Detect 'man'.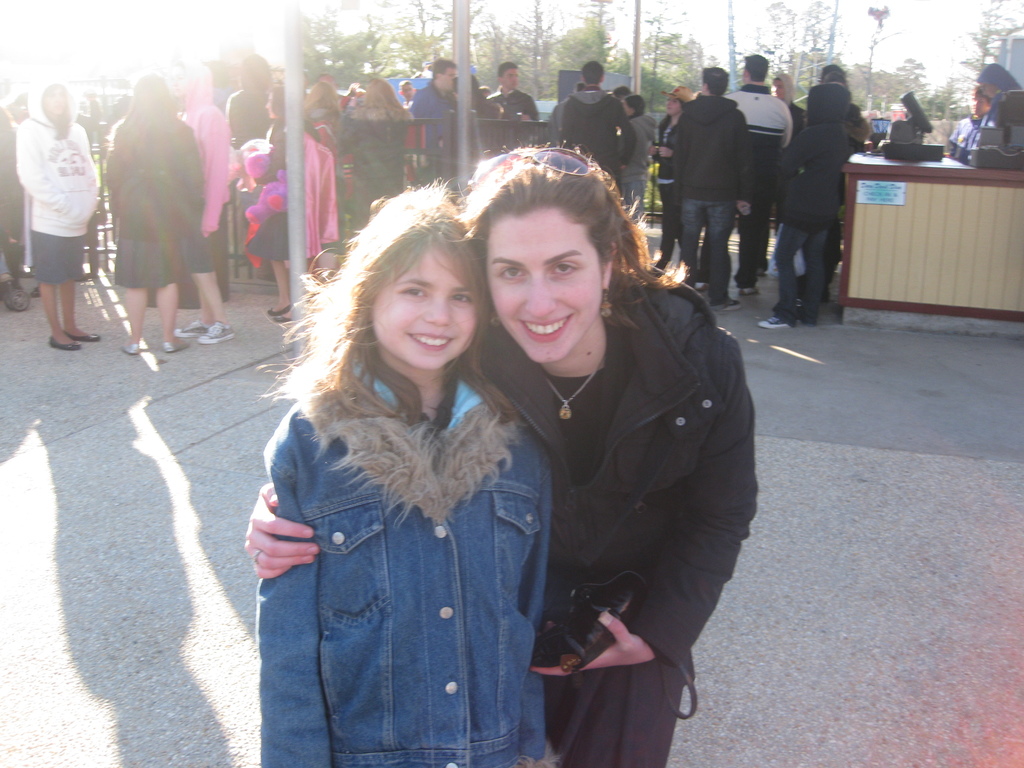
Detected at bbox=(222, 53, 268, 139).
